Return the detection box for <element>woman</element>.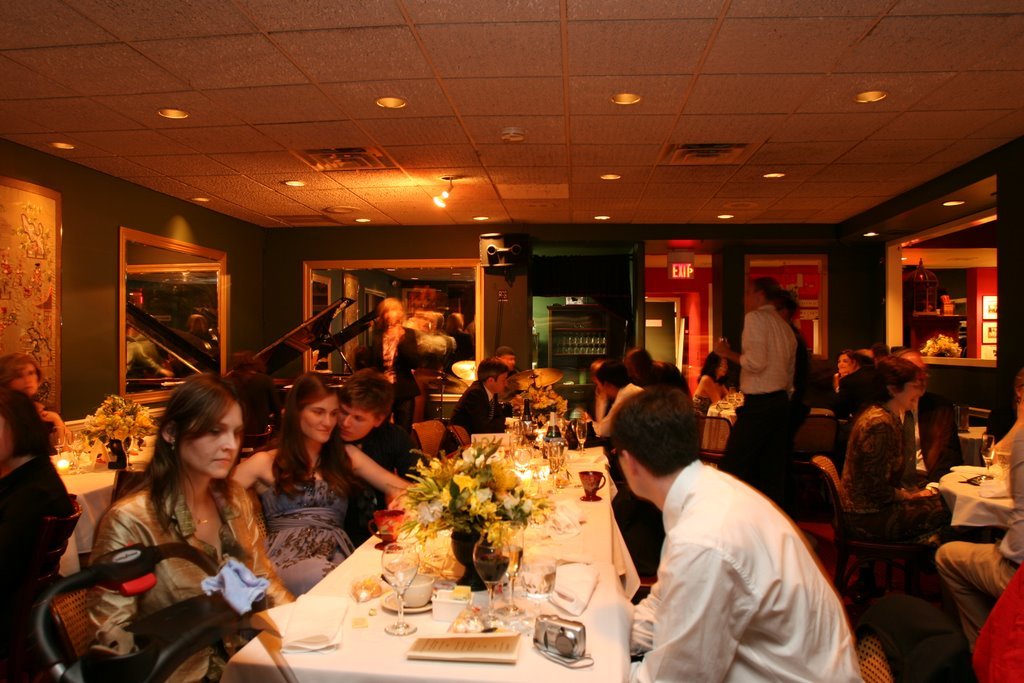
(x1=834, y1=351, x2=873, y2=419).
